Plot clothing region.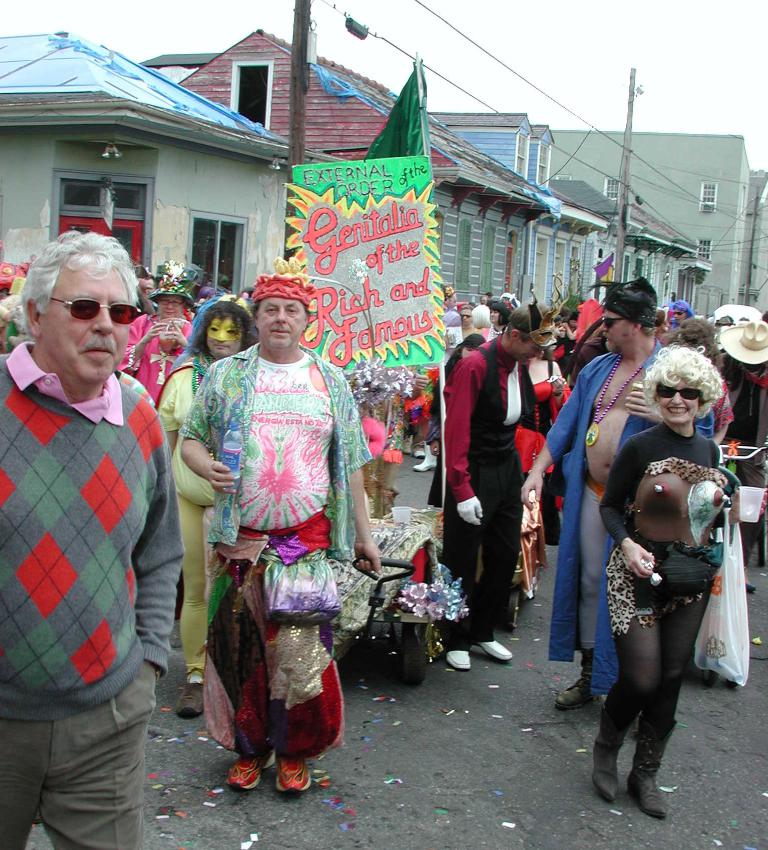
Plotted at <region>181, 344, 374, 774</region>.
